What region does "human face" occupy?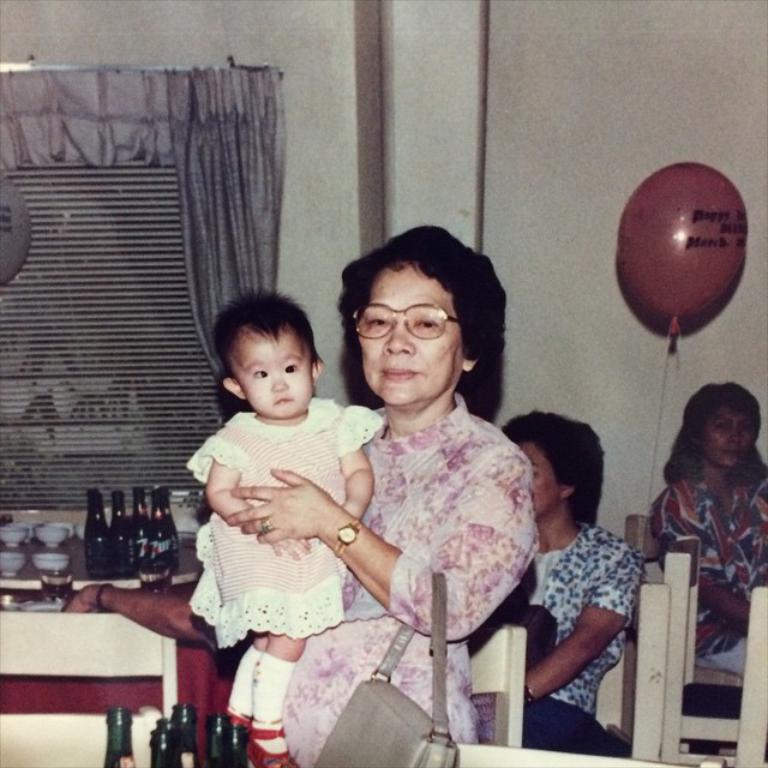
{"x1": 233, "y1": 332, "x2": 316, "y2": 414}.
